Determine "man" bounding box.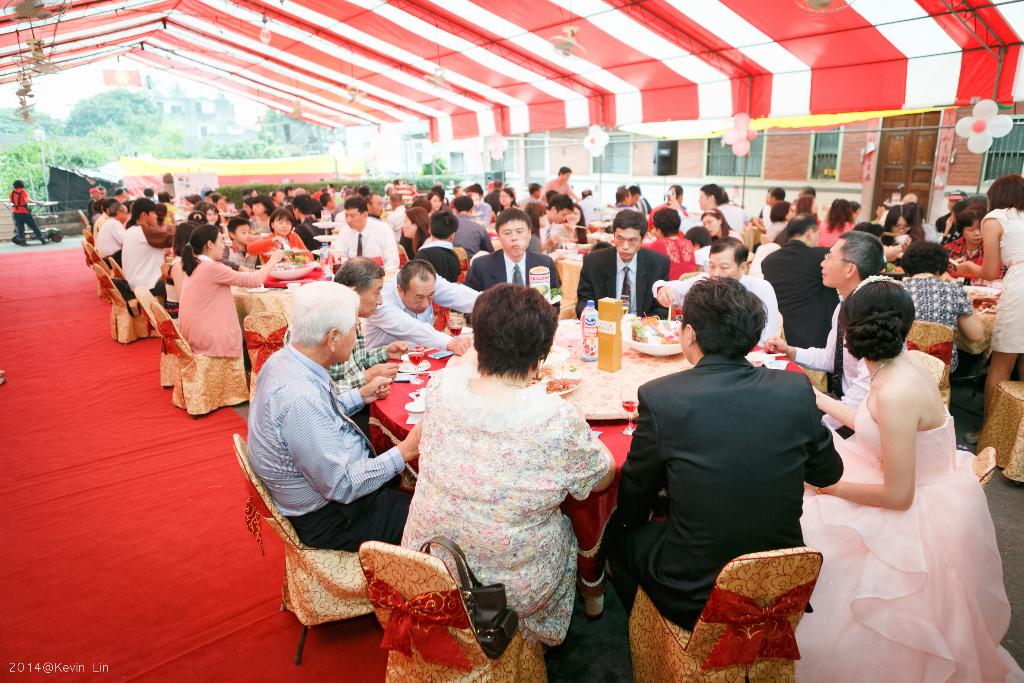
Determined: 410,208,463,283.
